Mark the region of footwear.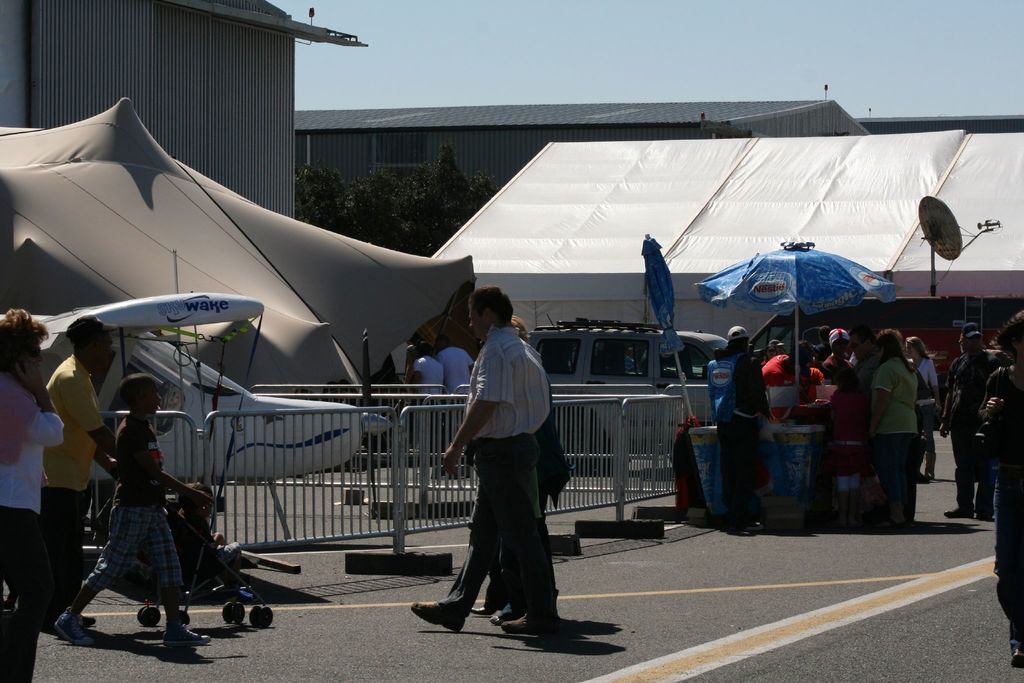
Region: <bbox>973, 509, 991, 524</bbox>.
